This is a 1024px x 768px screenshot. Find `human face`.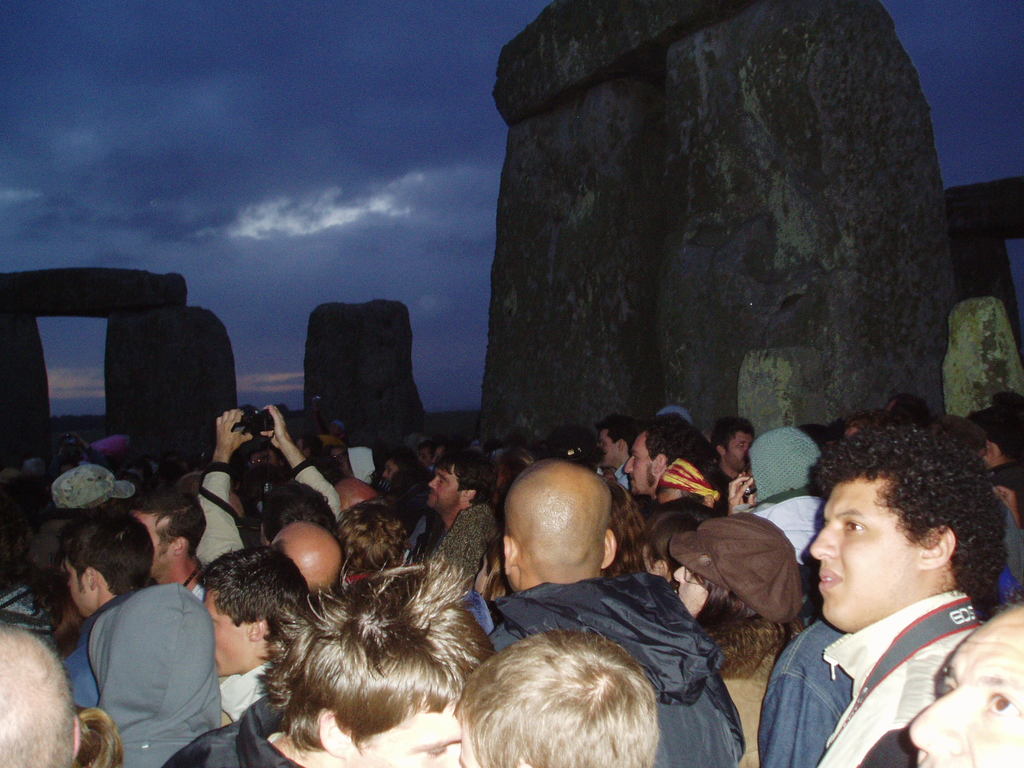
Bounding box: region(417, 449, 428, 465).
